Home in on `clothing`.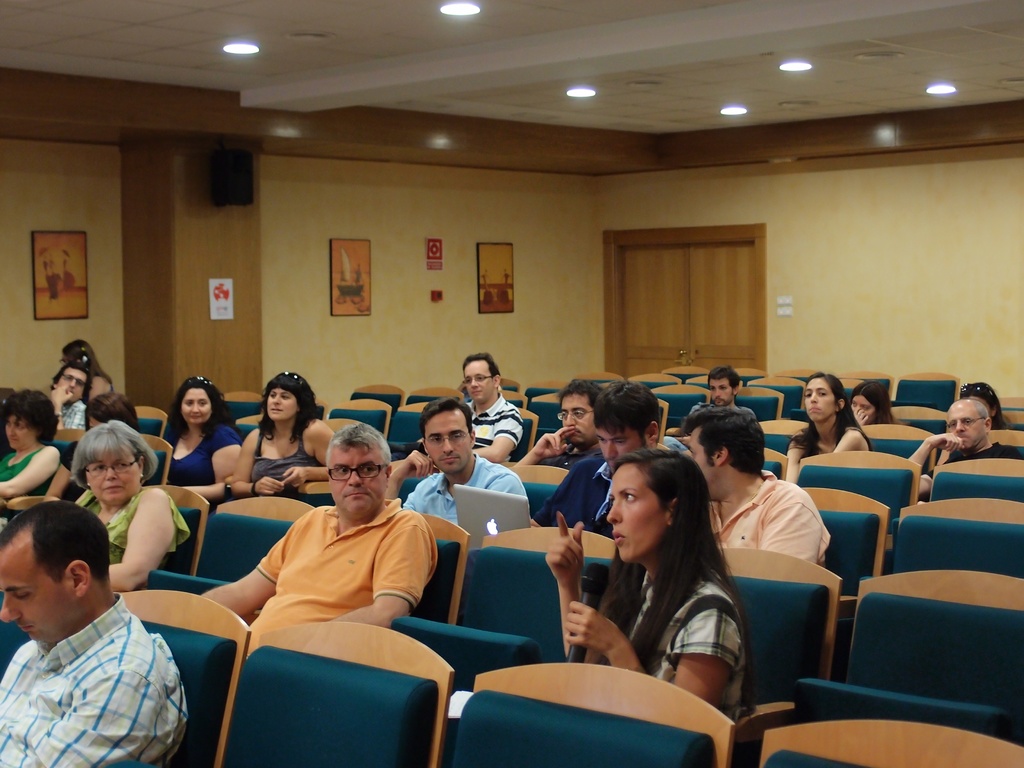
Homed in at 785,424,878,462.
